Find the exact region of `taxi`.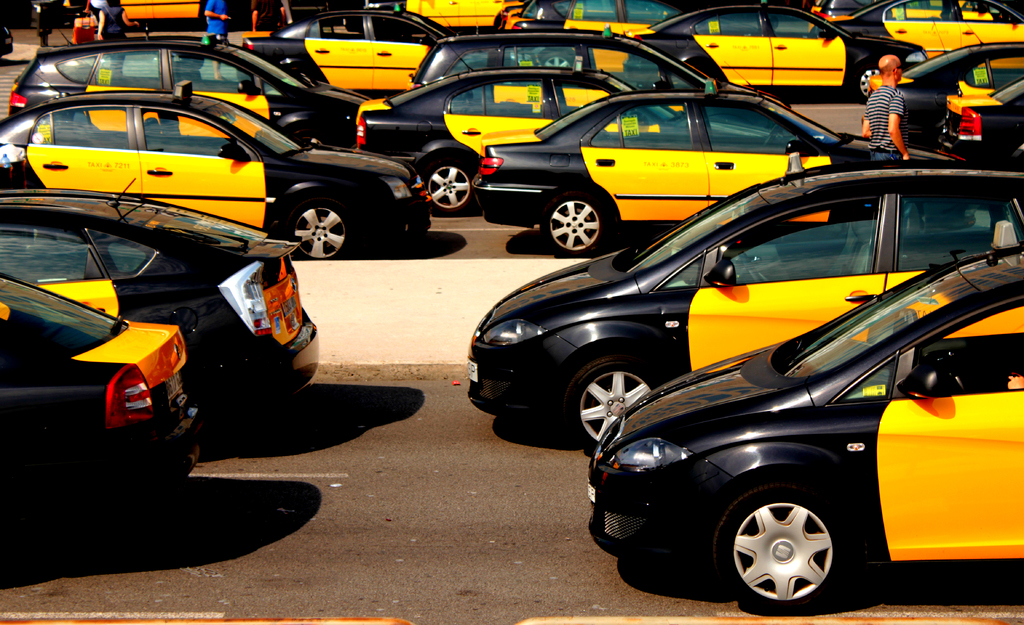
Exact region: bbox(893, 32, 1023, 169).
